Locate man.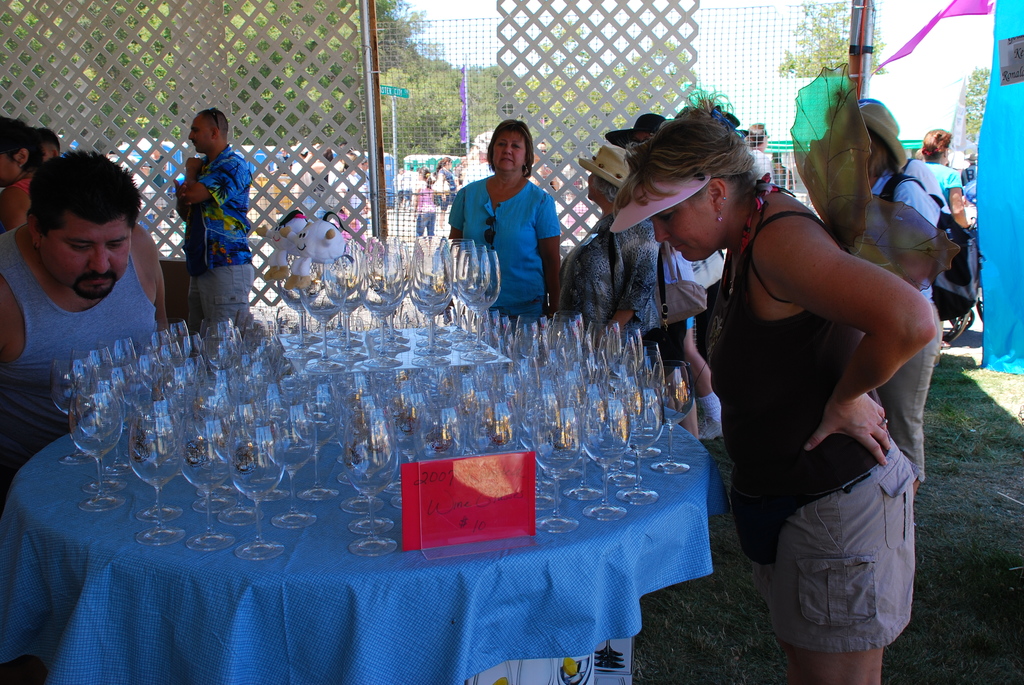
Bounding box: <box>172,108,252,338</box>.
